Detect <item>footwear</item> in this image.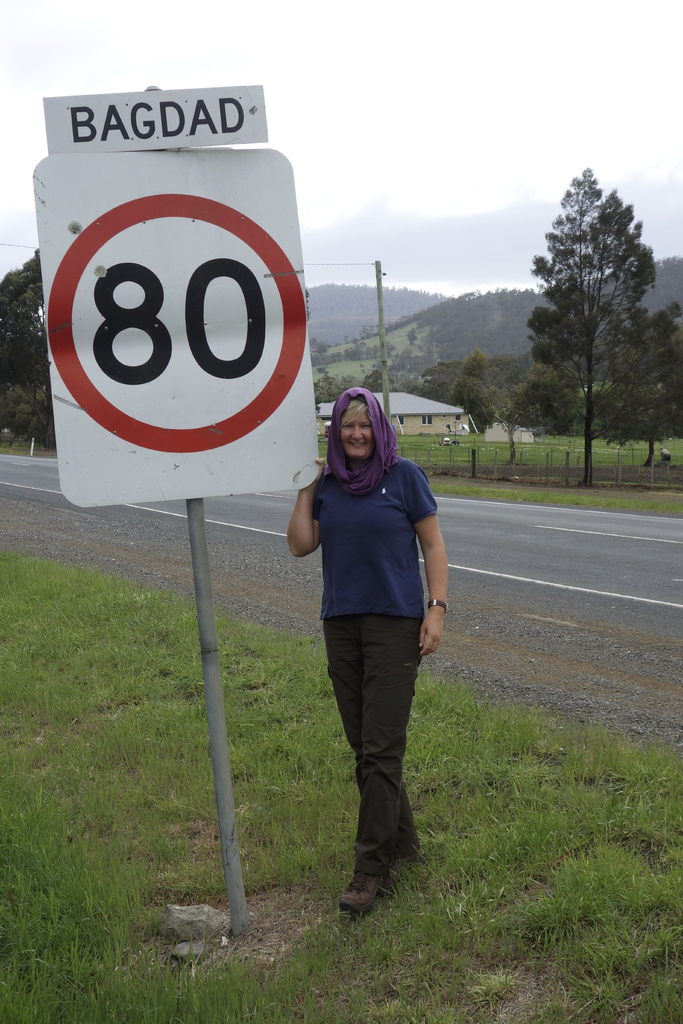
Detection: (x1=336, y1=876, x2=392, y2=915).
